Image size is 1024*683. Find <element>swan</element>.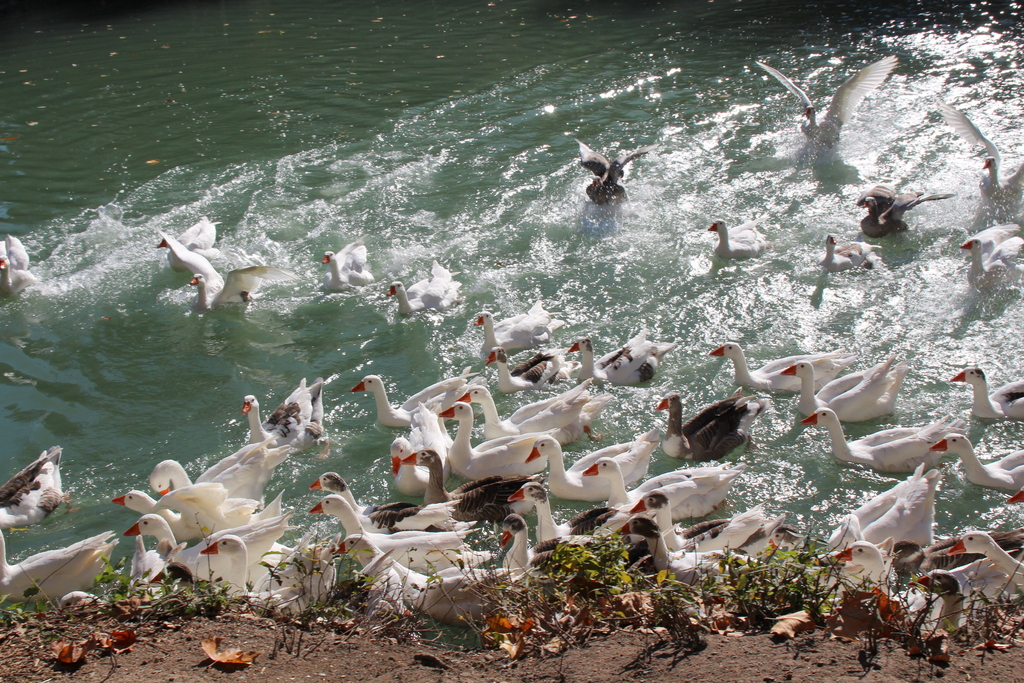
113 478 285 541.
